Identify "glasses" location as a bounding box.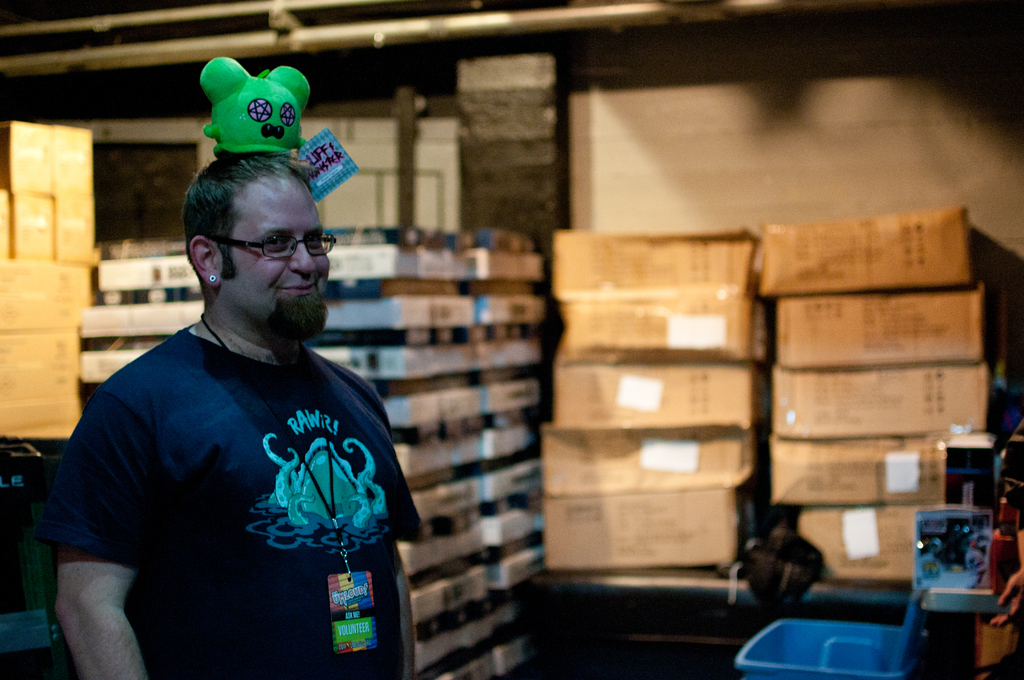
[209,235,337,260].
